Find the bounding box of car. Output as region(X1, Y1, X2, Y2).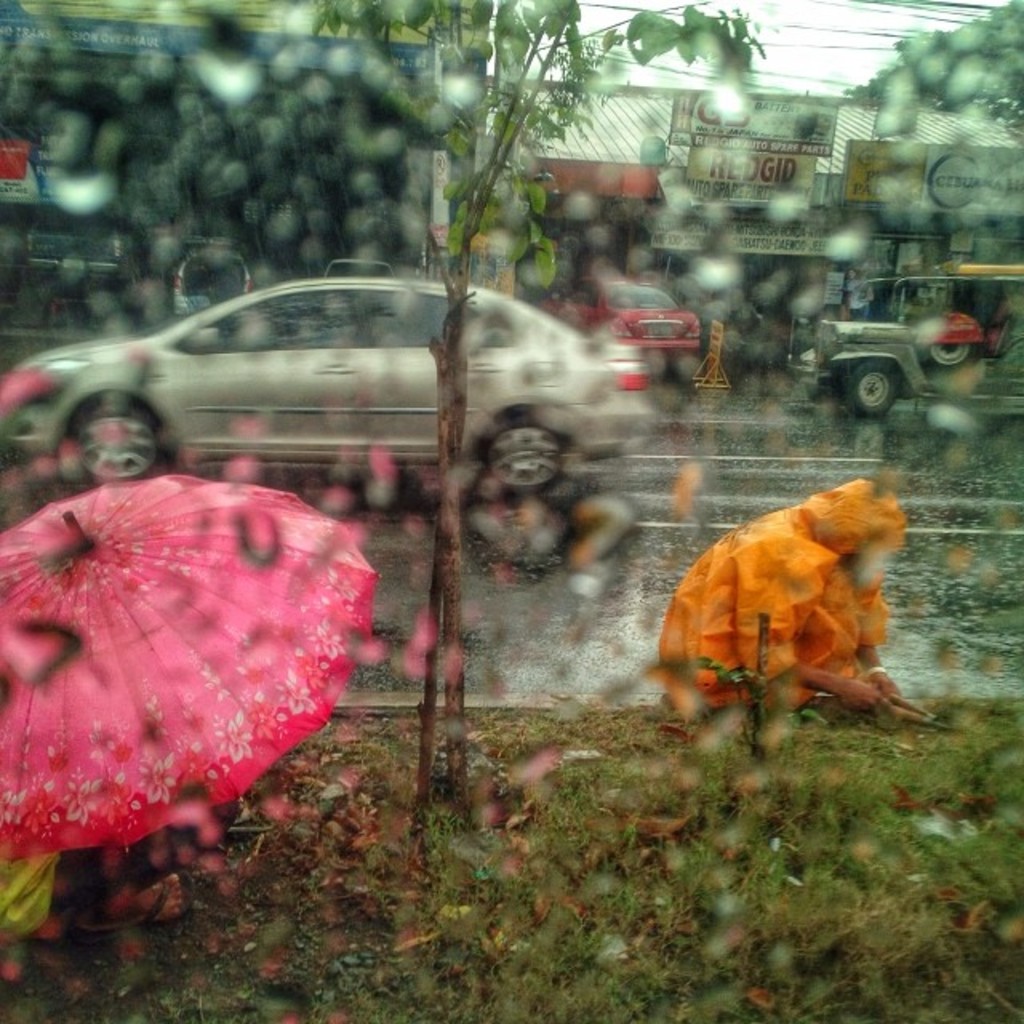
region(322, 258, 394, 277).
